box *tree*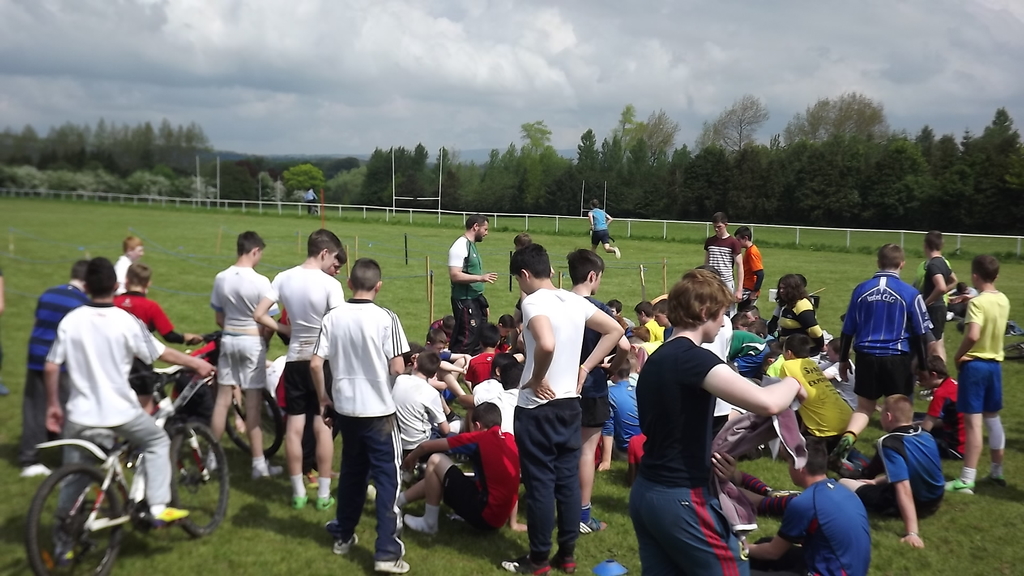
box(280, 162, 325, 204)
